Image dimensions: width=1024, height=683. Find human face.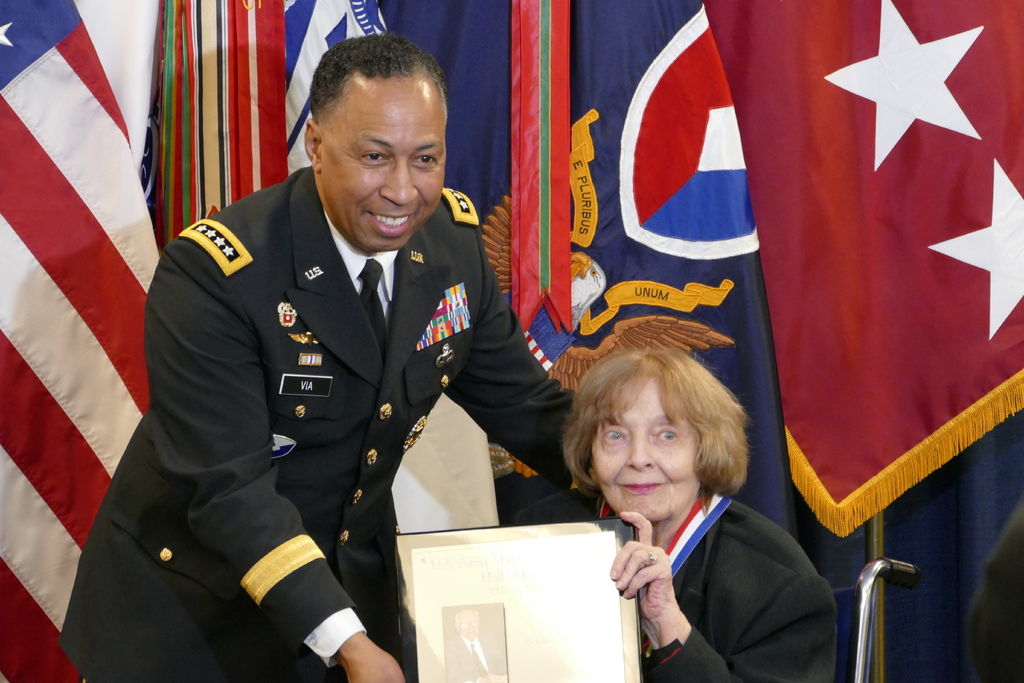
(x1=317, y1=78, x2=447, y2=255).
